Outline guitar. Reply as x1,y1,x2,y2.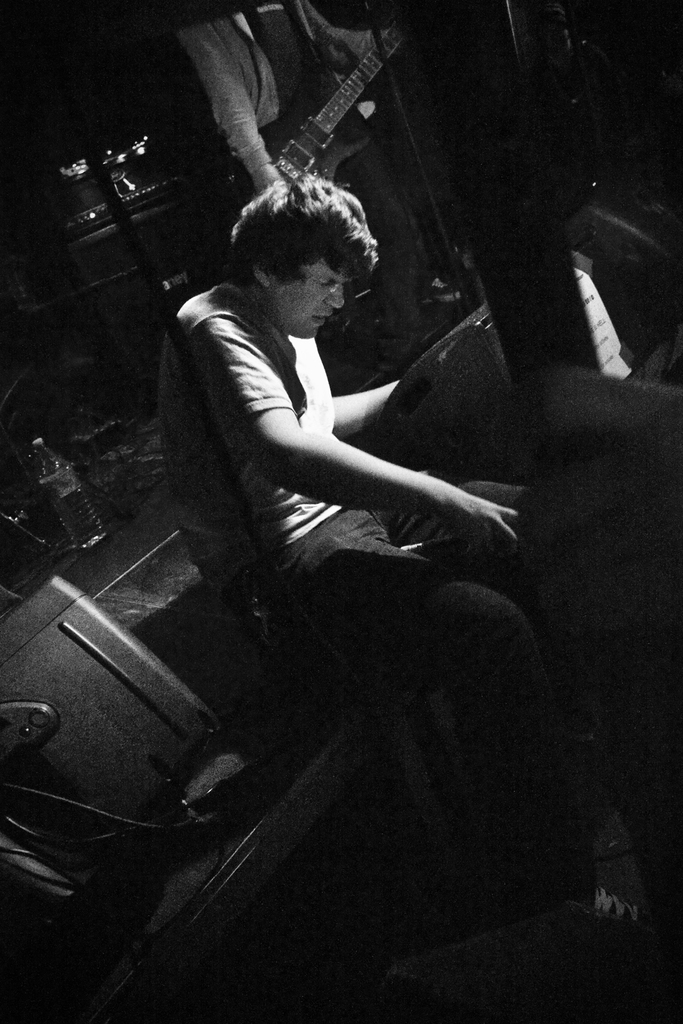
224,24,420,188.
